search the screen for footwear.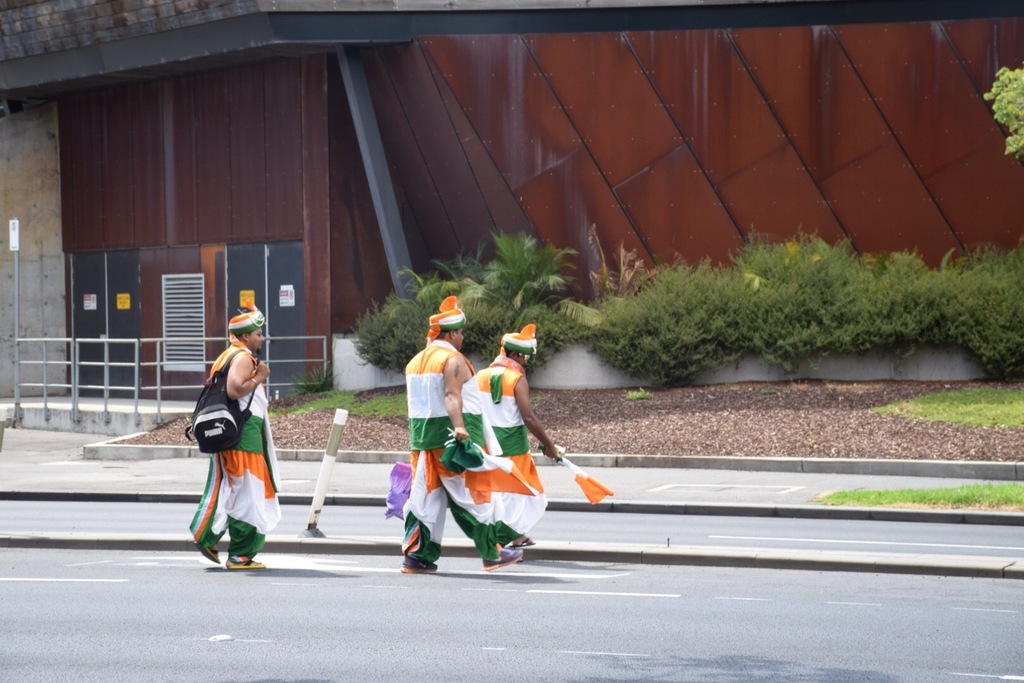
Found at x1=482, y1=546, x2=522, y2=571.
